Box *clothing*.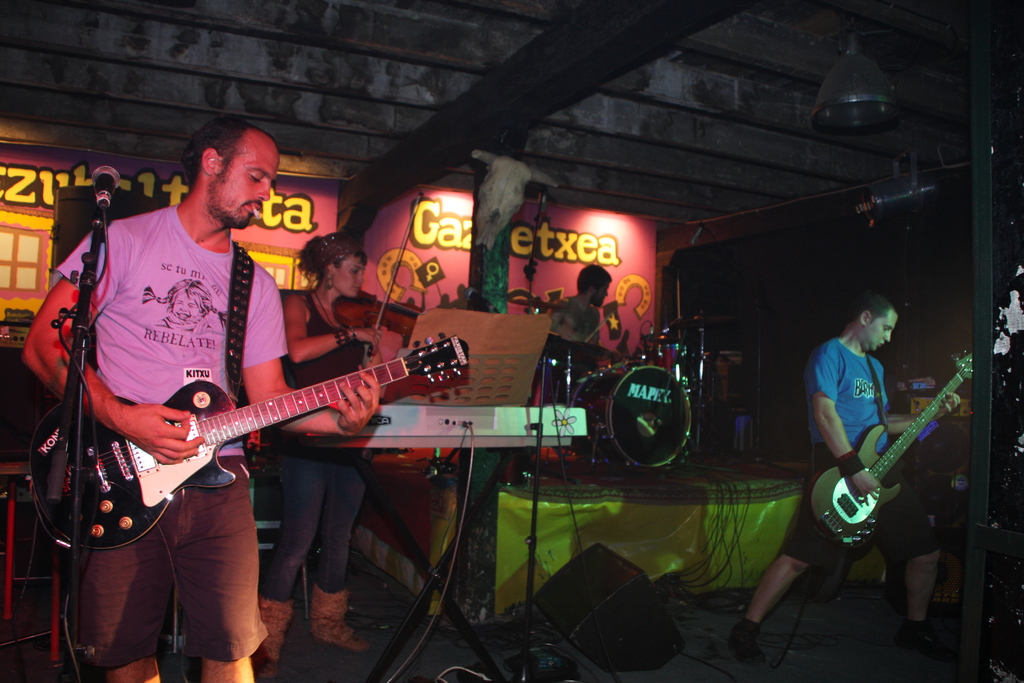
[259,292,371,604].
